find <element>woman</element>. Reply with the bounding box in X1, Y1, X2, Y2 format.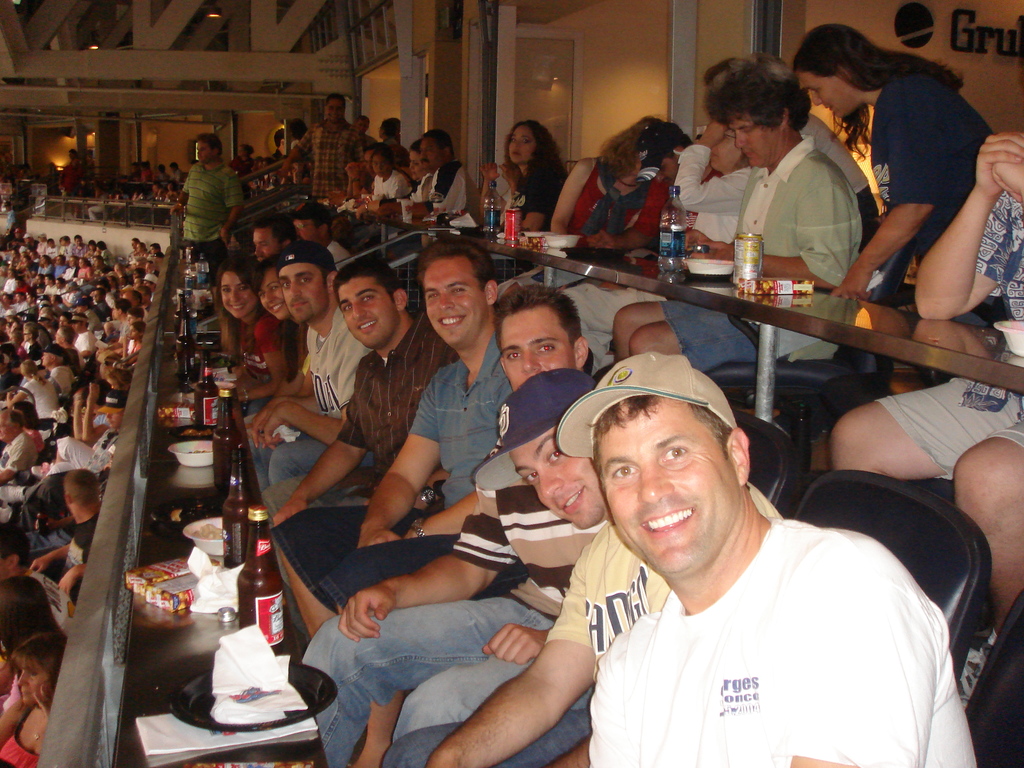
28, 380, 115, 477.
